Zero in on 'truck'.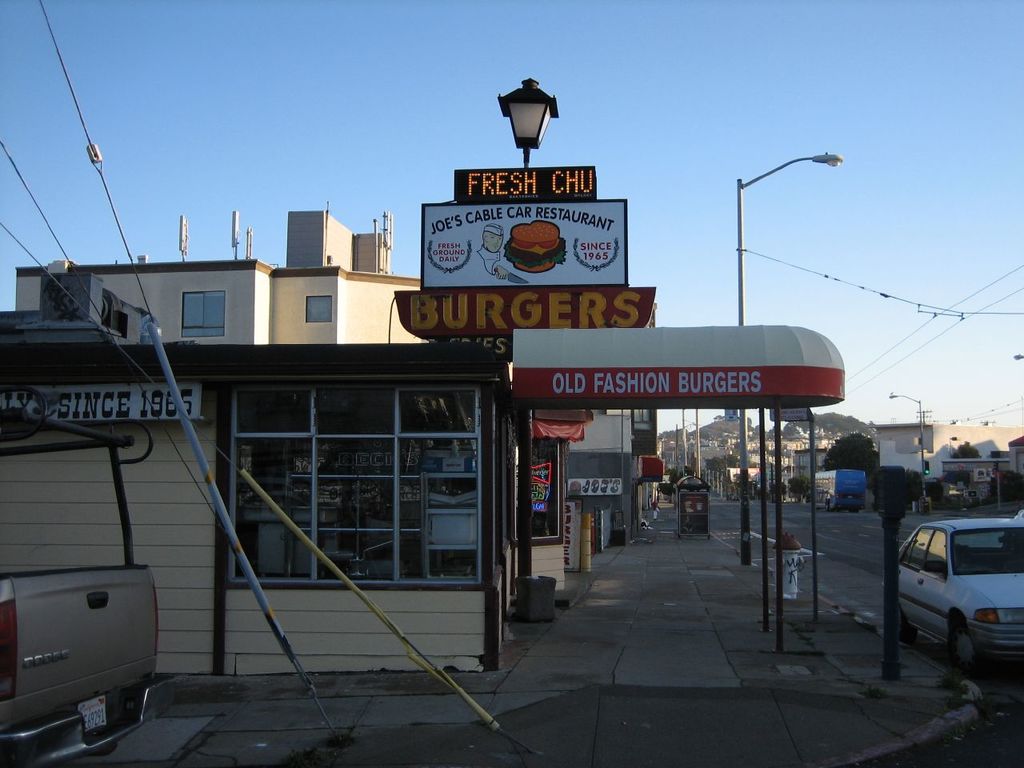
Zeroed in: [x1=876, y1=514, x2=1023, y2=681].
